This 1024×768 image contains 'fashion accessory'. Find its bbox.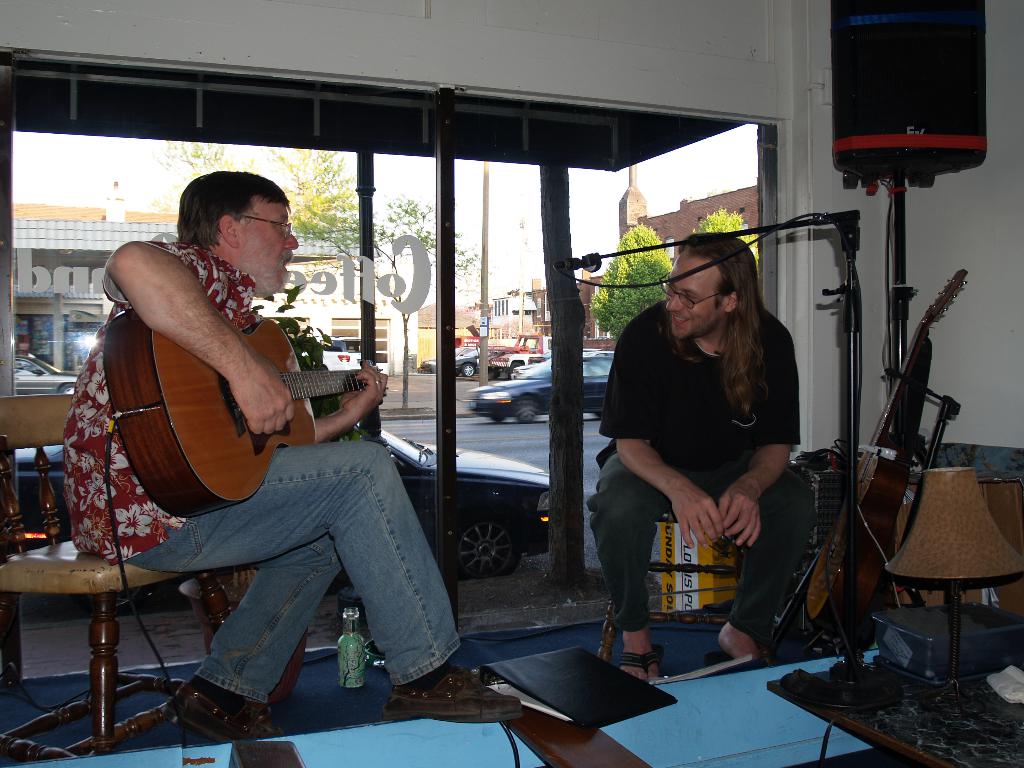
box(621, 644, 660, 676).
